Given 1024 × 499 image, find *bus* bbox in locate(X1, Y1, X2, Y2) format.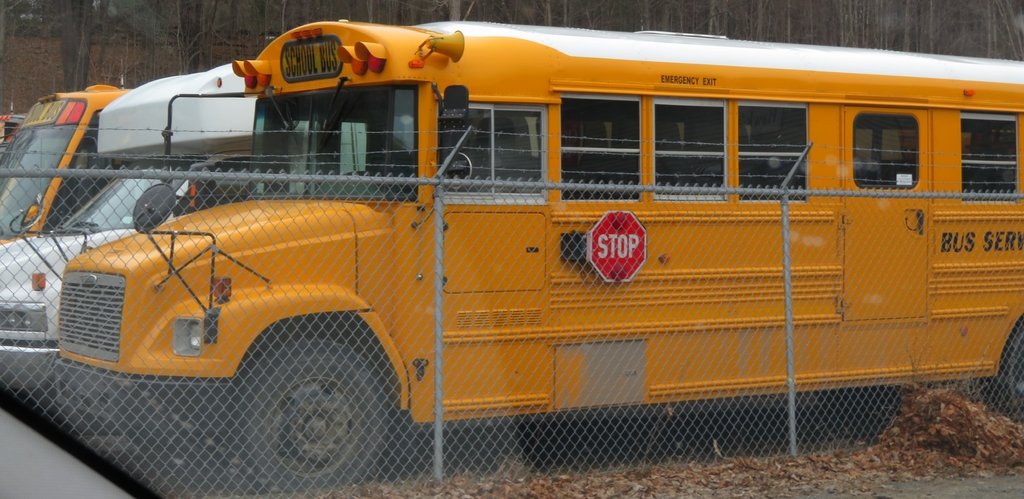
locate(0, 79, 135, 244).
